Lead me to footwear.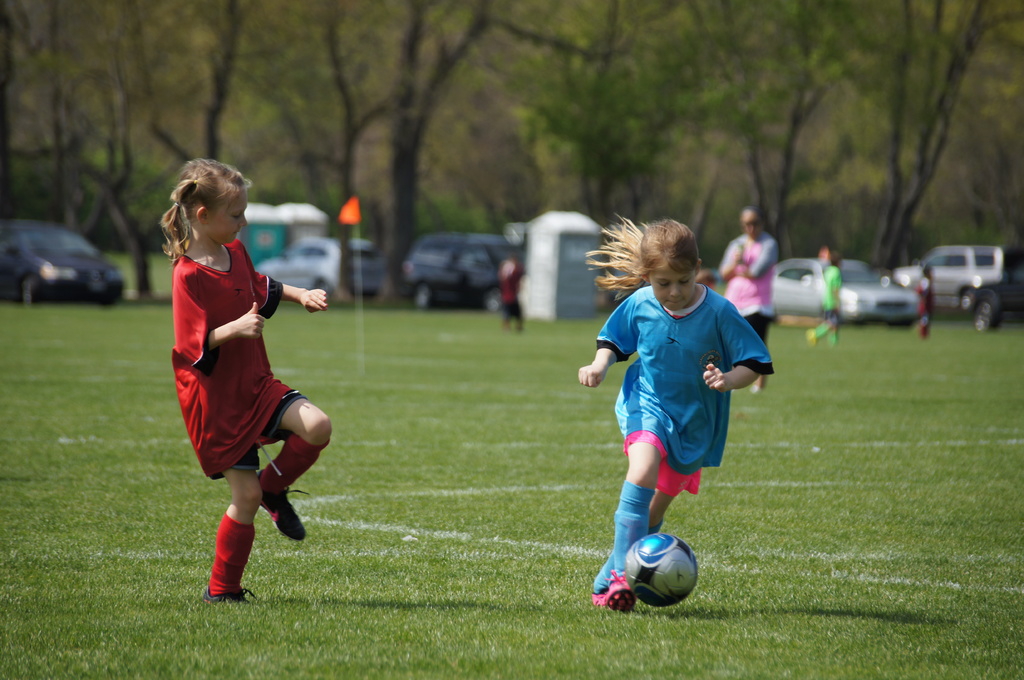
Lead to {"left": 257, "top": 471, "right": 307, "bottom": 541}.
